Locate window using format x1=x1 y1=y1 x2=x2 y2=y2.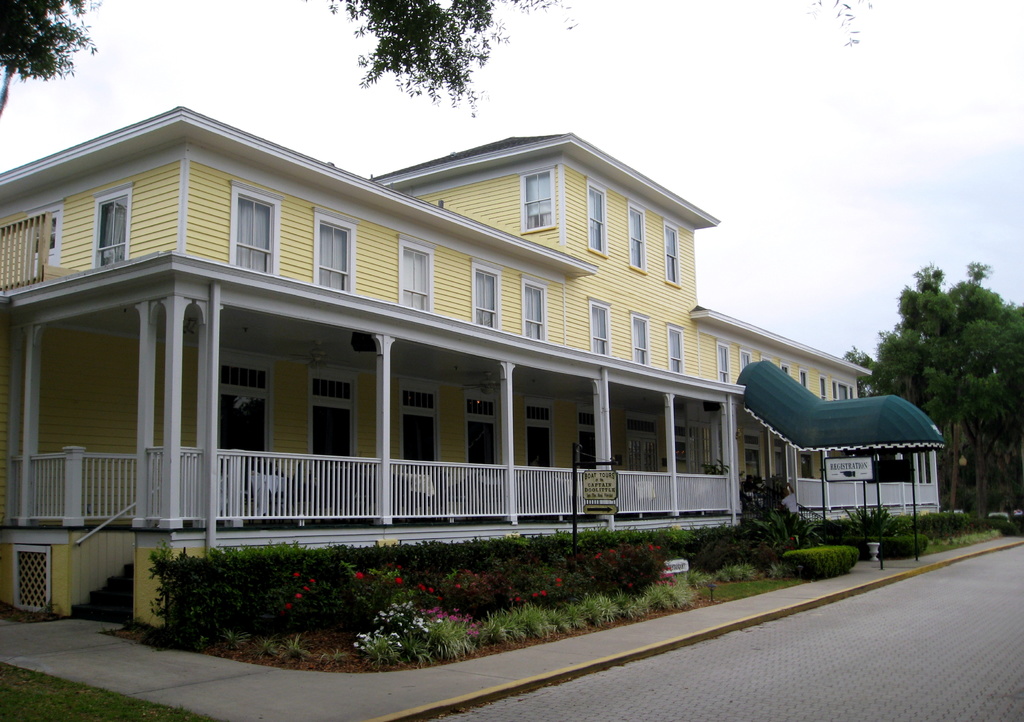
x1=316 y1=217 x2=349 y2=290.
